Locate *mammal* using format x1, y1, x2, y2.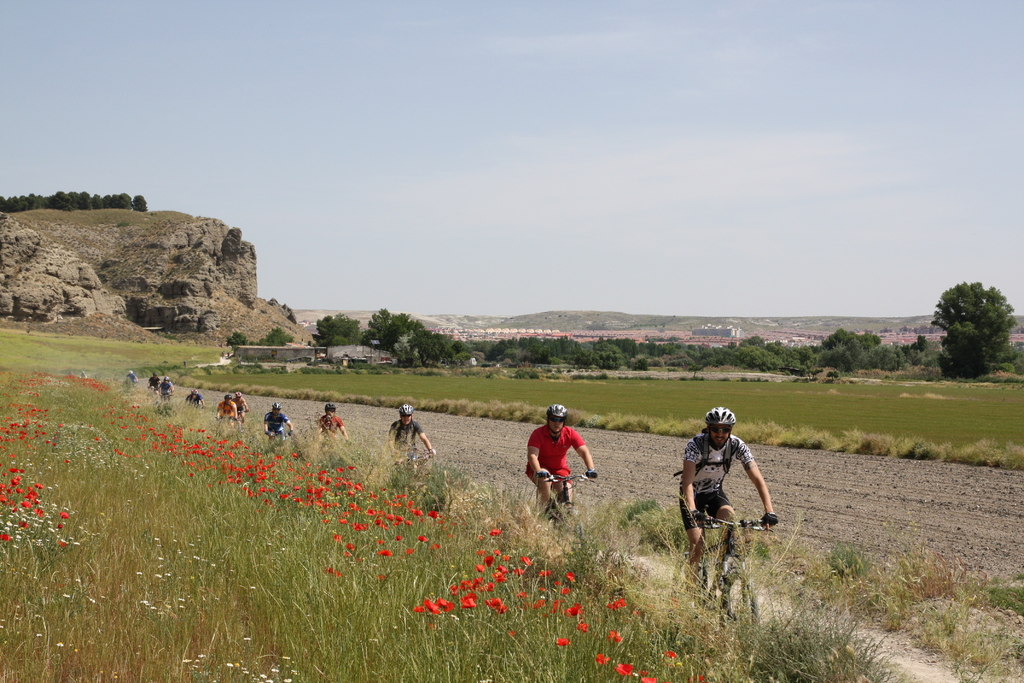
391, 401, 434, 477.
